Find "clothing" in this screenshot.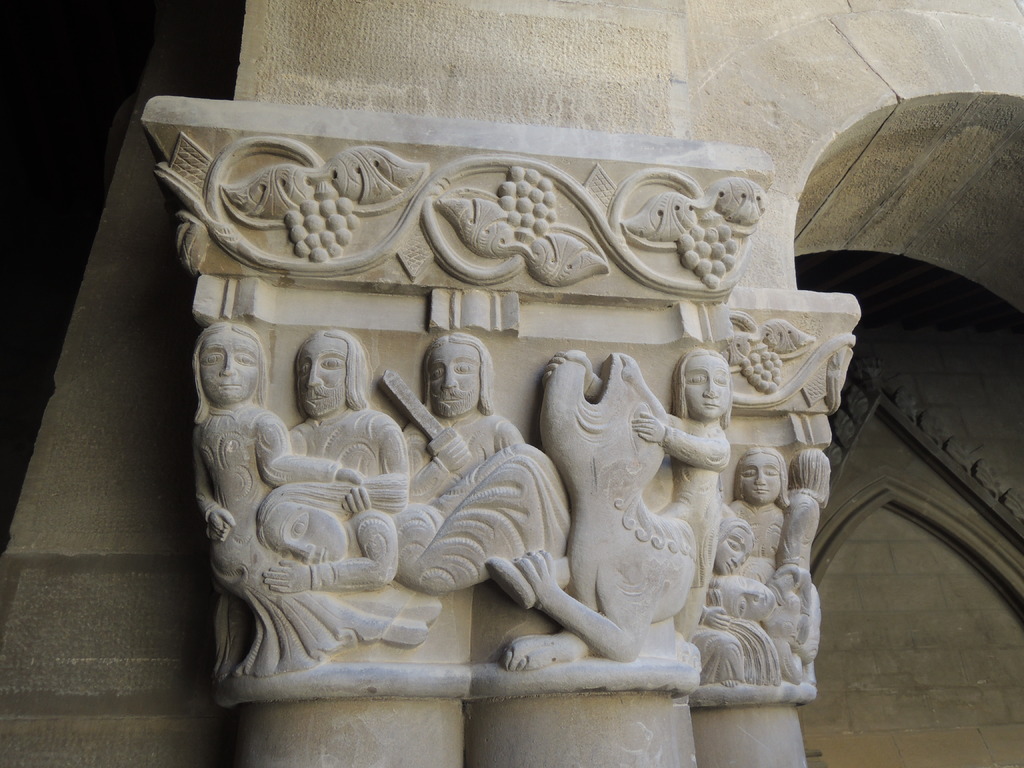
The bounding box for "clothing" is <region>403, 415, 572, 595</region>.
